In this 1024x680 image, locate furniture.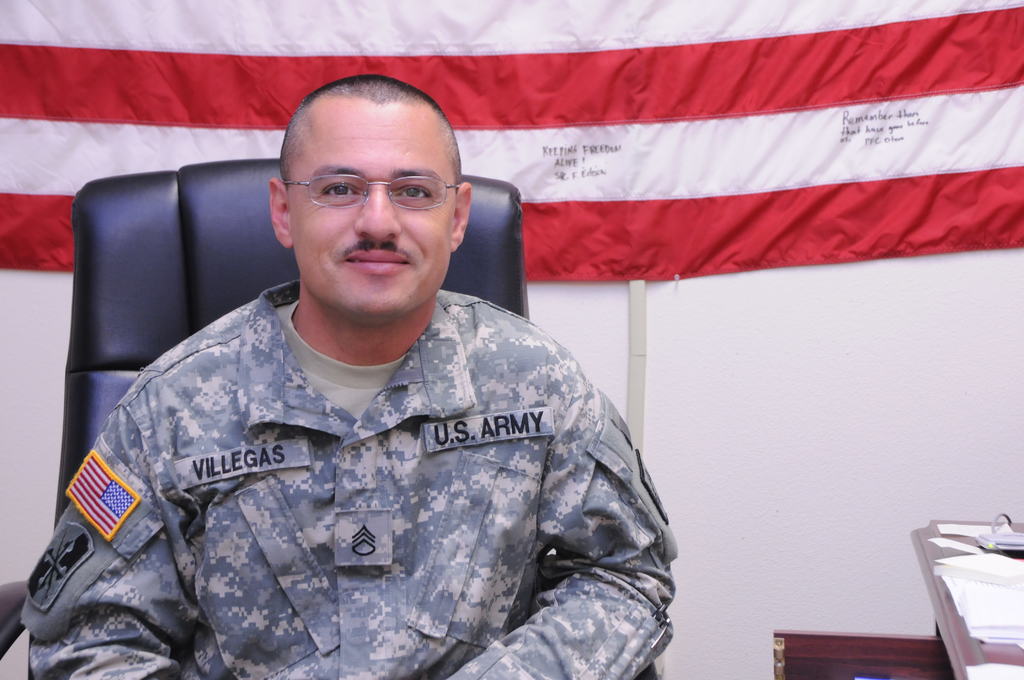
Bounding box: region(774, 521, 1023, 679).
